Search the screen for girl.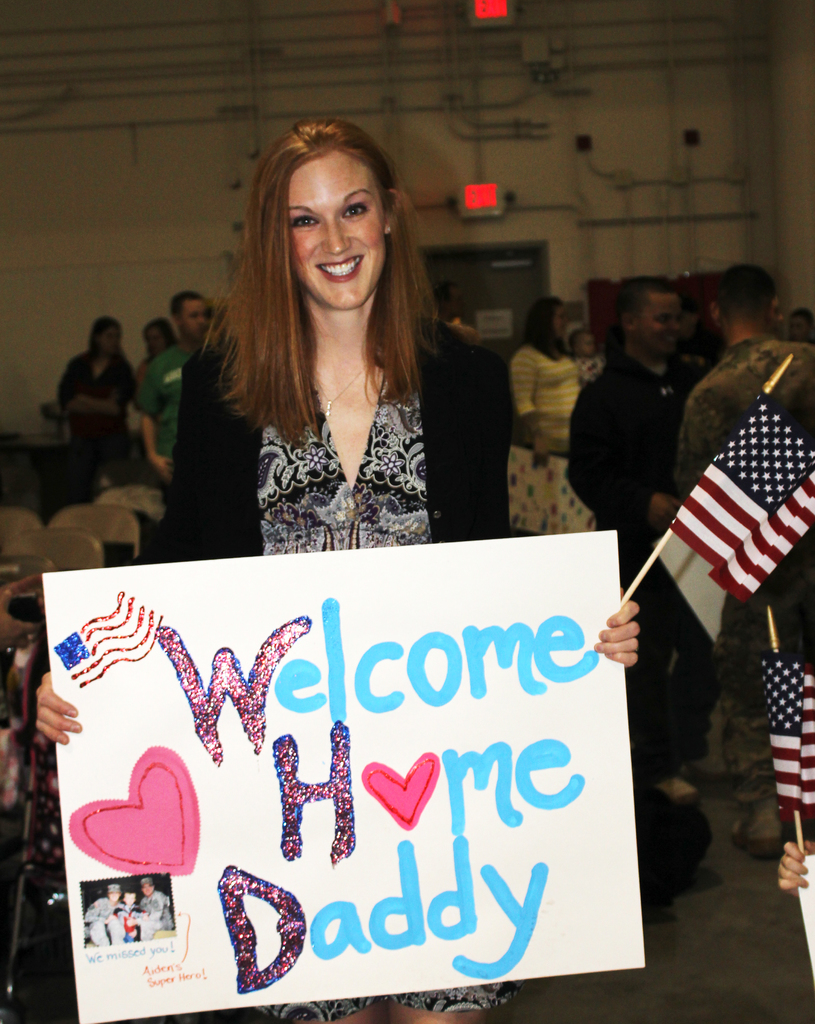
Found at box=[509, 291, 588, 537].
